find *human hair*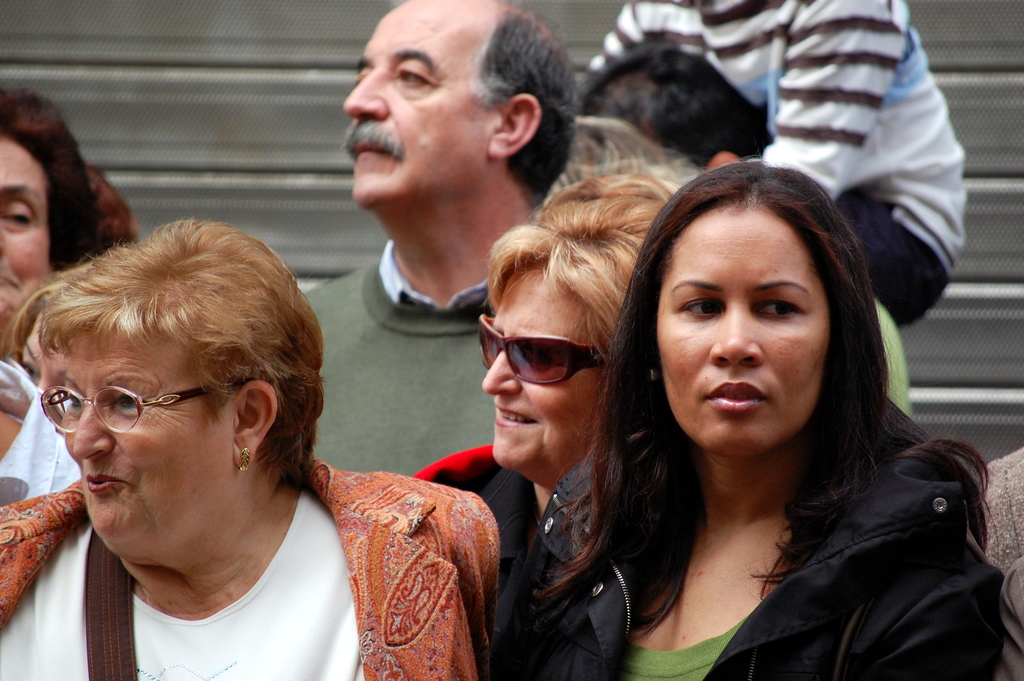
[525,151,997,614]
